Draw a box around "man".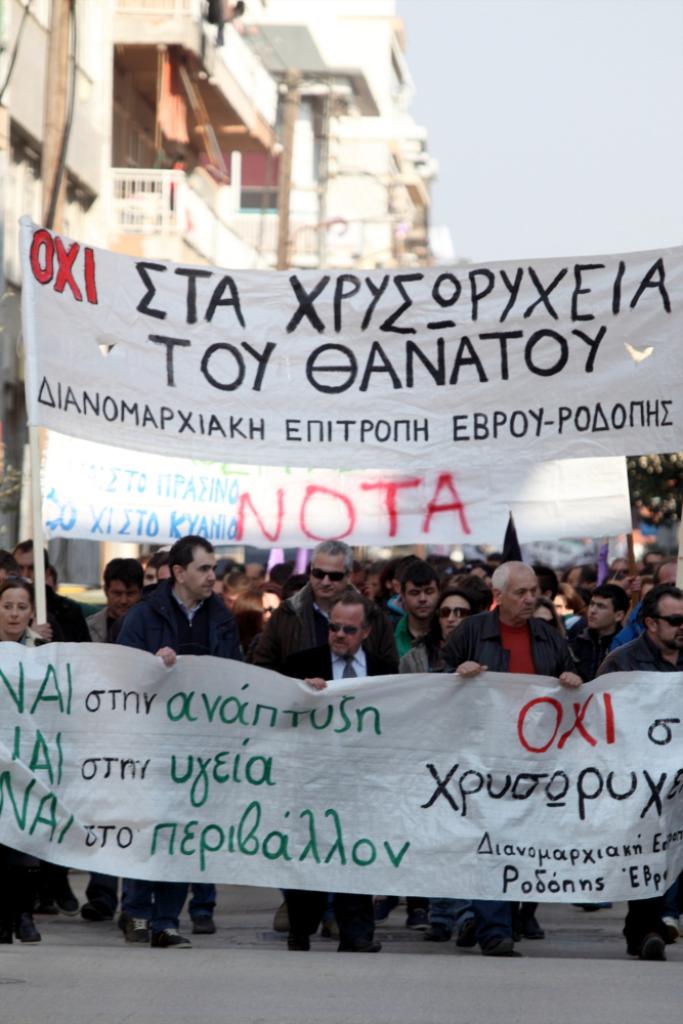
bbox(283, 591, 392, 953).
